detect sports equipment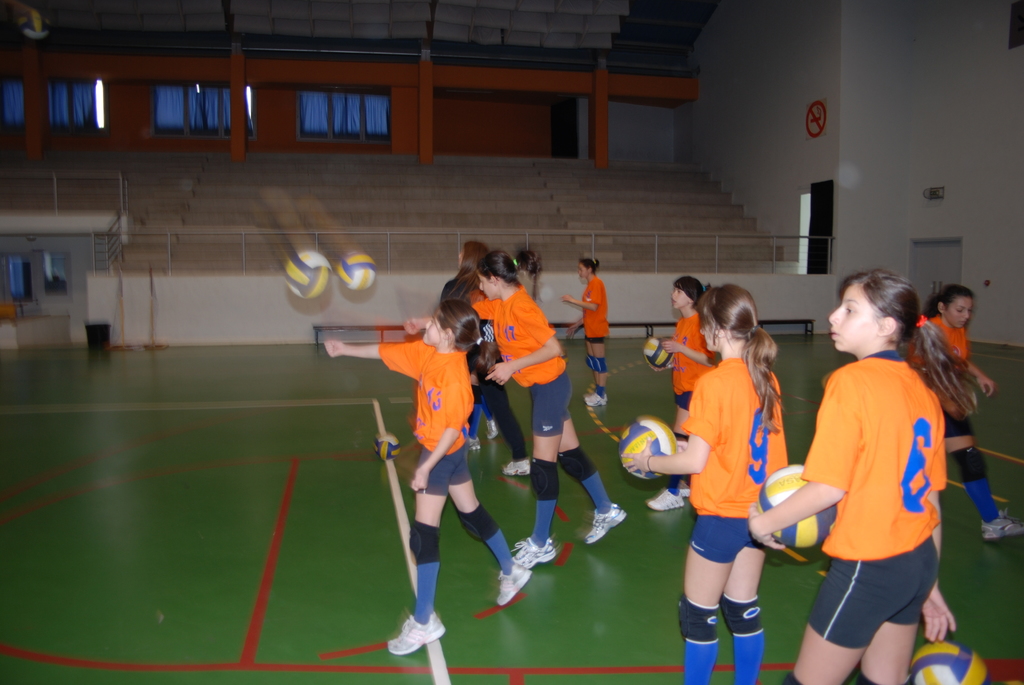
[x1=513, y1=534, x2=557, y2=568]
